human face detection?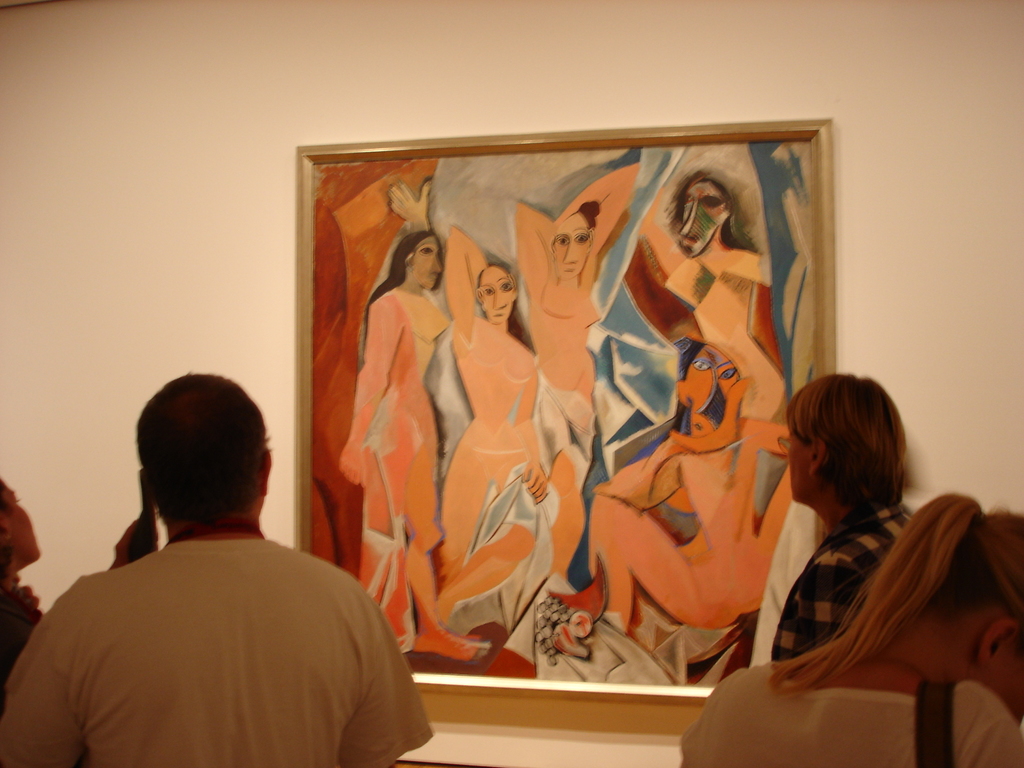
[480,266,516,318]
